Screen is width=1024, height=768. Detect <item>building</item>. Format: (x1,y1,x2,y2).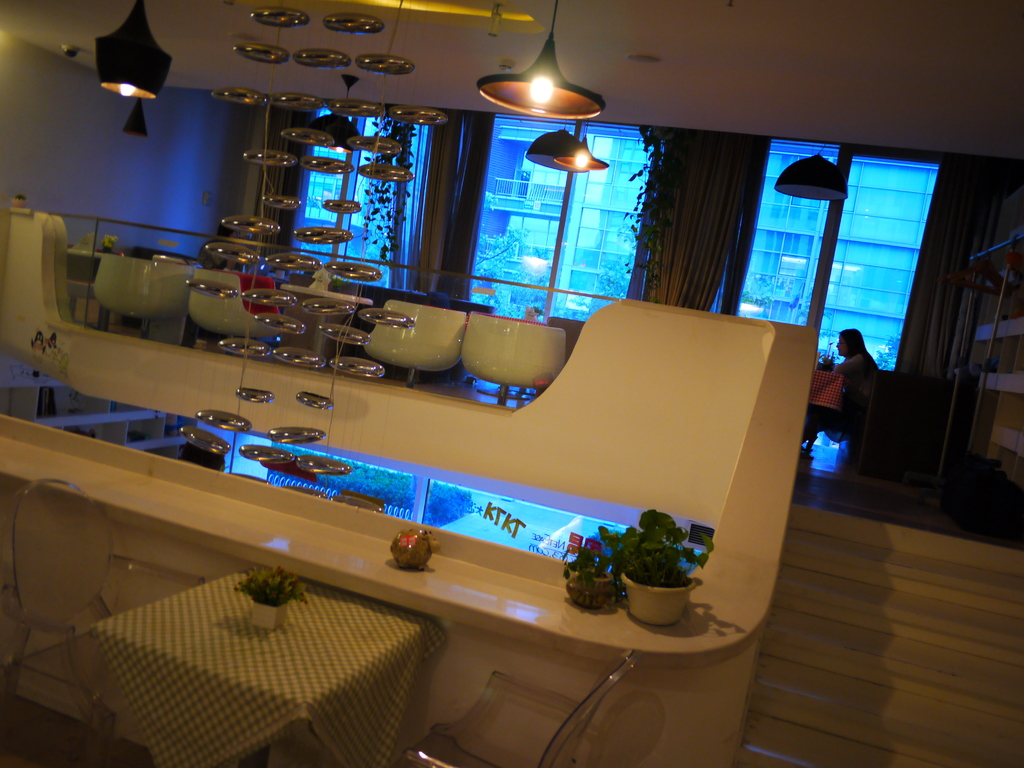
(0,0,1023,767).
